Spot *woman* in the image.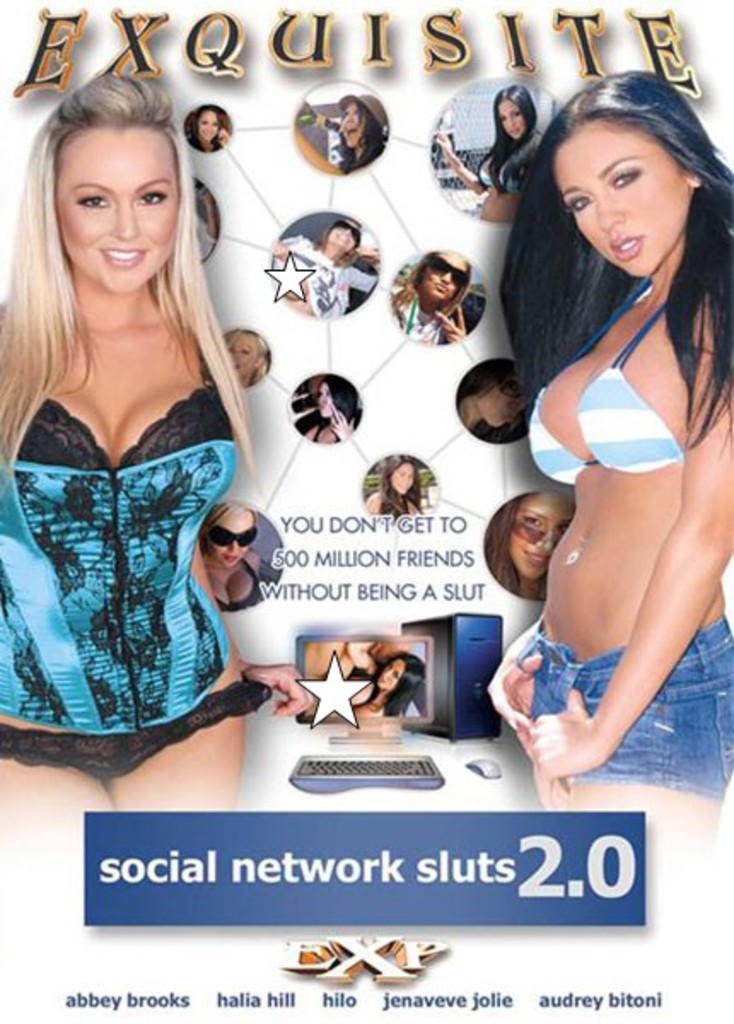
*woman* found at [195,502,283,614].
